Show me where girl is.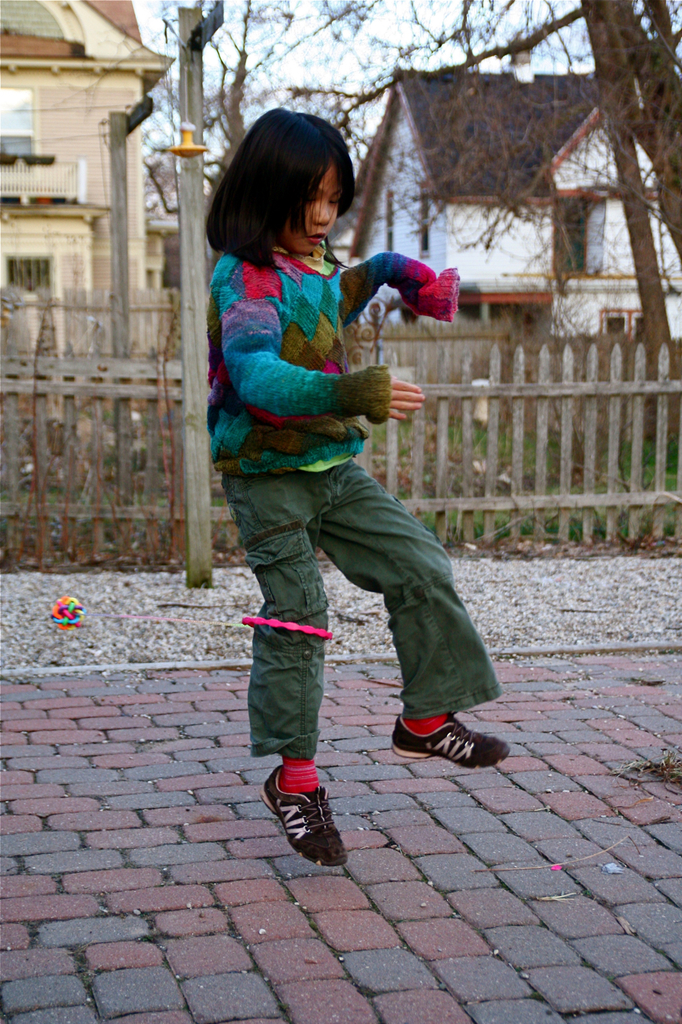
girl is at region(207, 107, 512, 867).
